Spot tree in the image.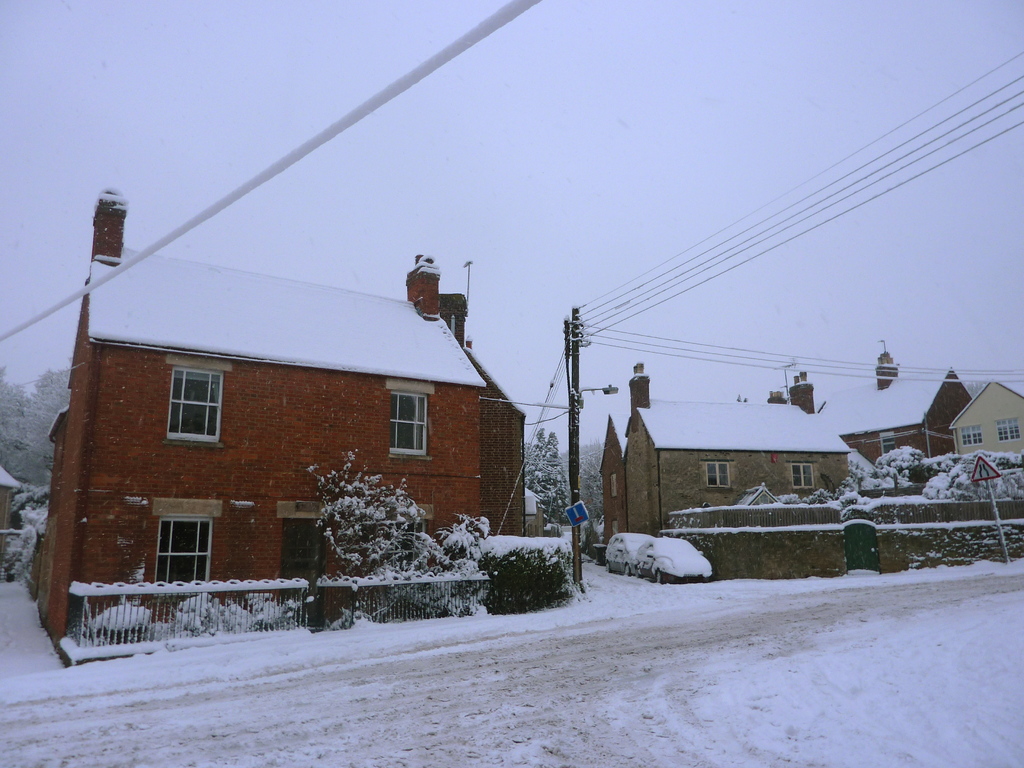
tree found at [522, 417, 568, 531].
